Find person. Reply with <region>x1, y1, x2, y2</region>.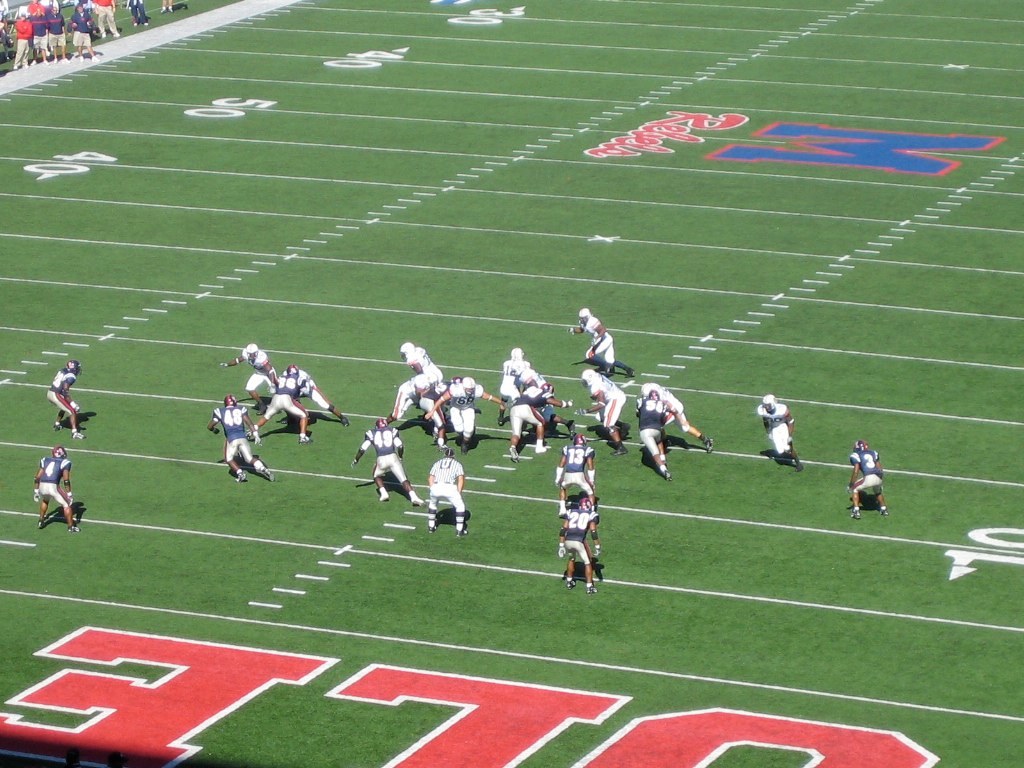
<region>205, 392, 275, 480</region>.
